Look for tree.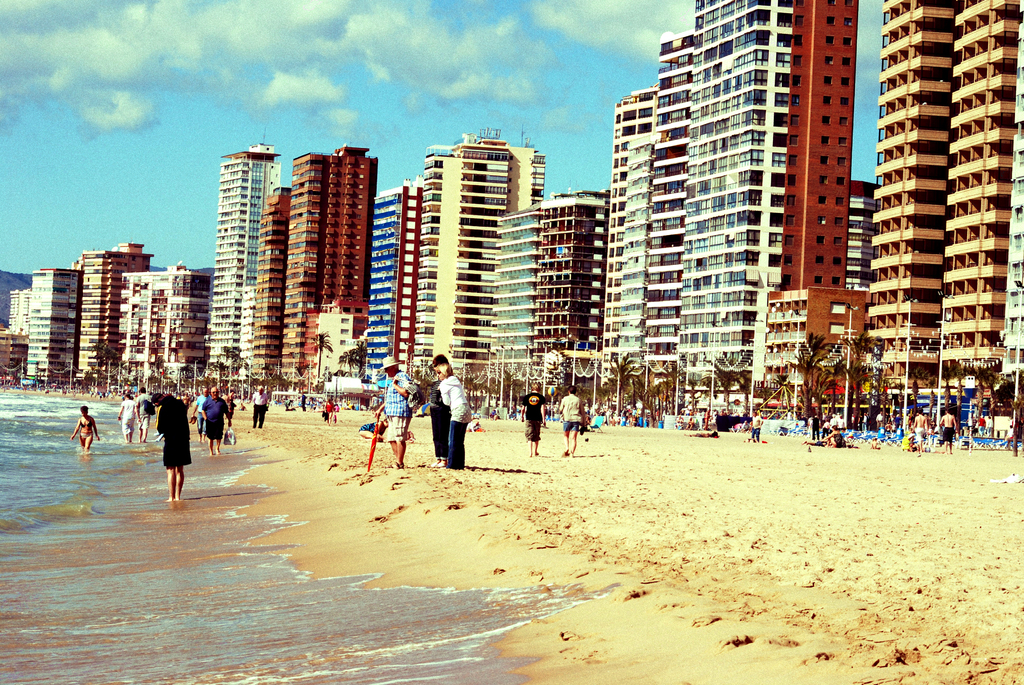
Found: region(177, 361, 195, 389).
